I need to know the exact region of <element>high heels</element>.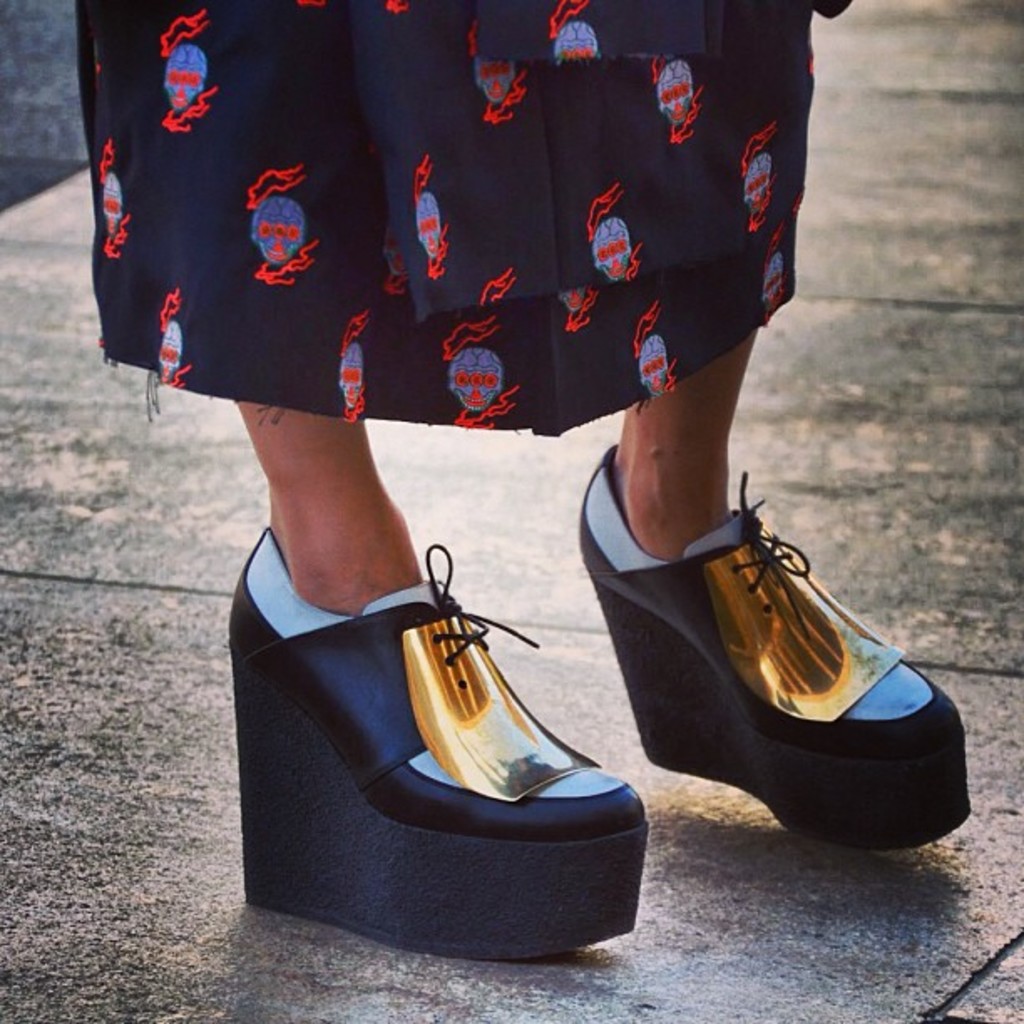
Region: select_region(221, 525, 653, 960).
